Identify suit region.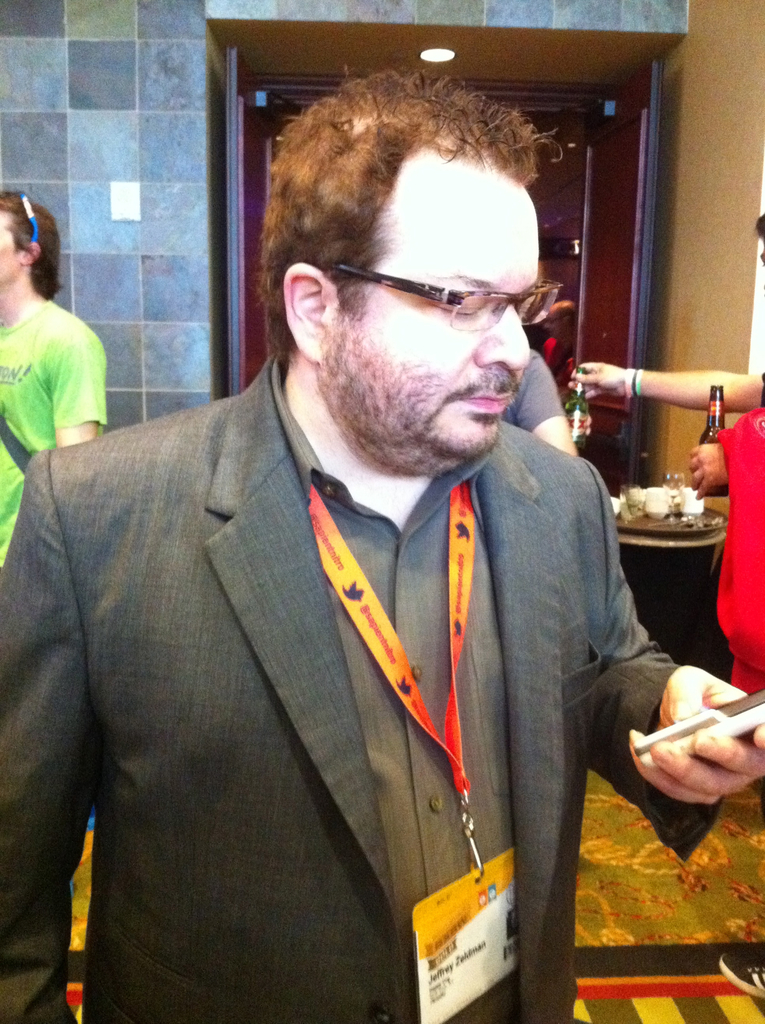
Region: detection(29, 227, 666, 1005).
